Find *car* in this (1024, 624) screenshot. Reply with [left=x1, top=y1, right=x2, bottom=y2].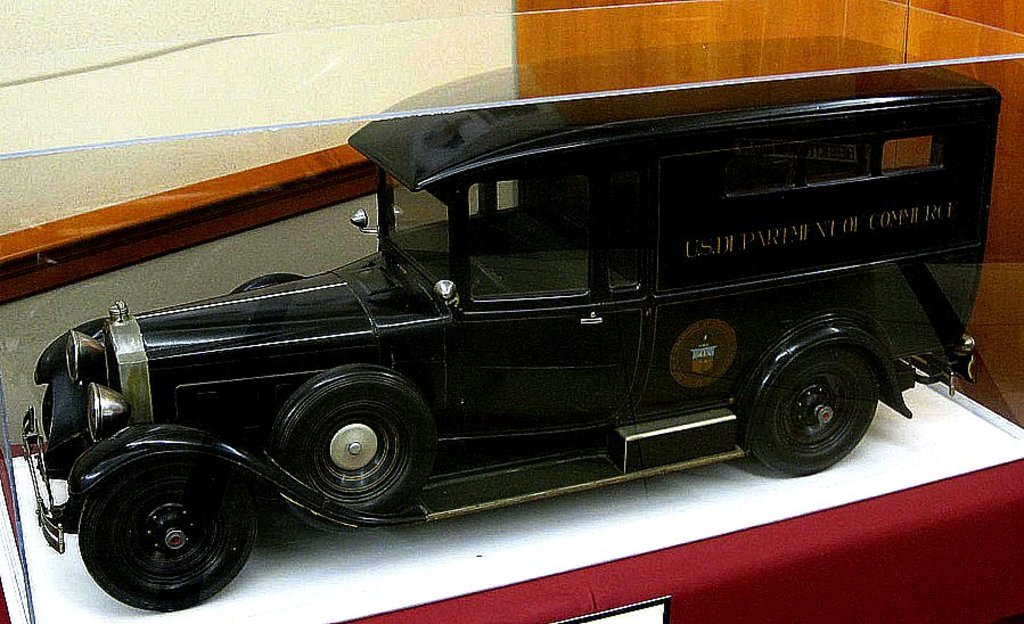
[left=17, top=33, right=1001, bottom=613].
